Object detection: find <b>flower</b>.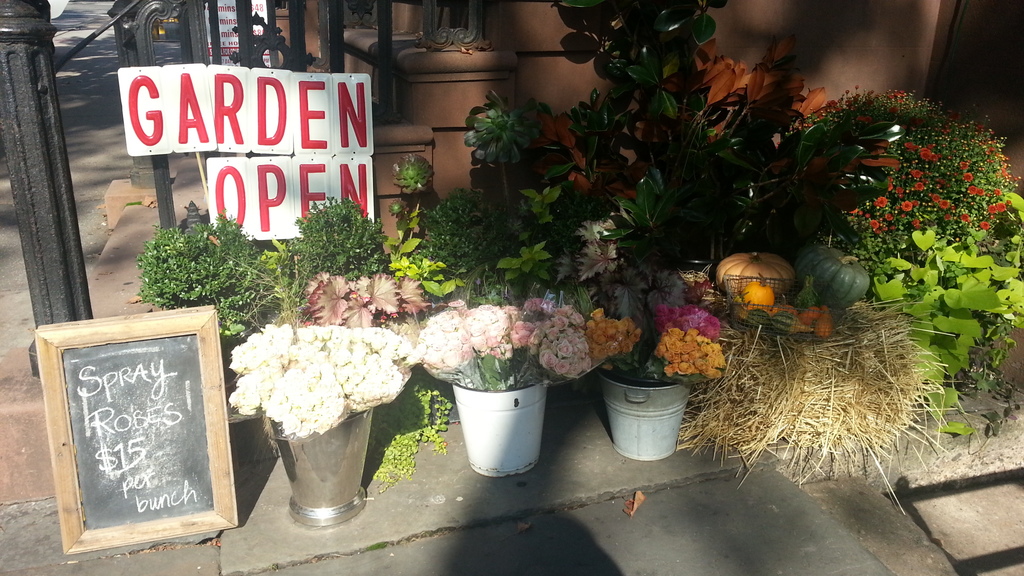
Rect(928, 195, 944, 199).
